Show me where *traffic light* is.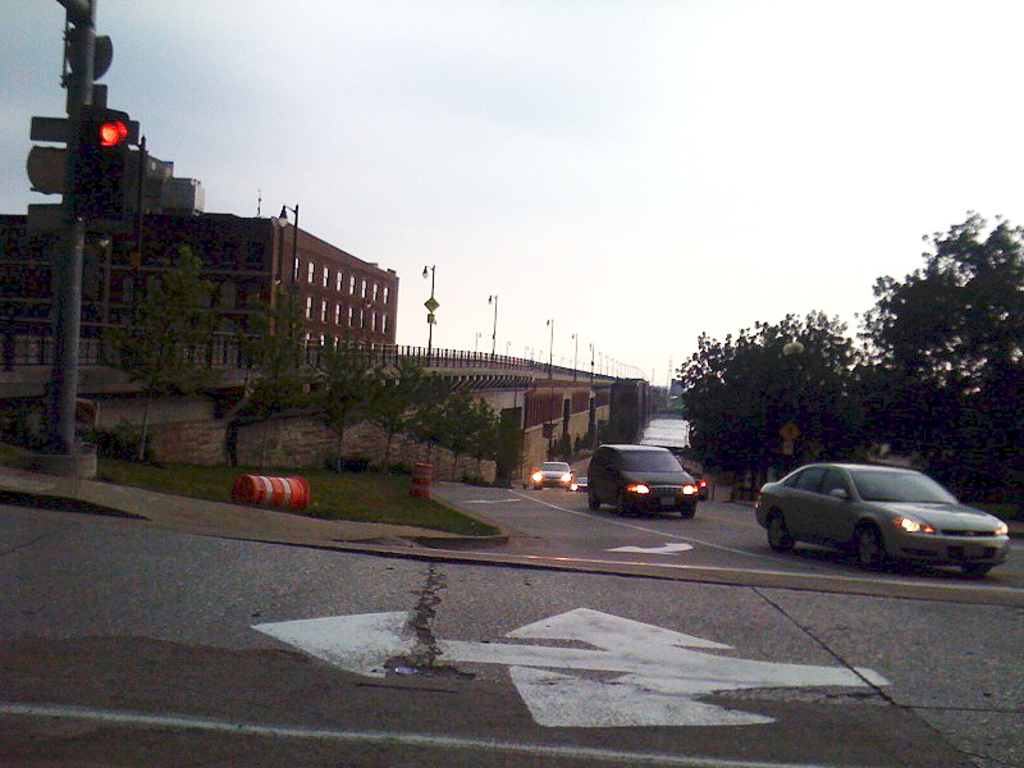
*traffic light* is at bbox=[74, 108, 131, 227].
